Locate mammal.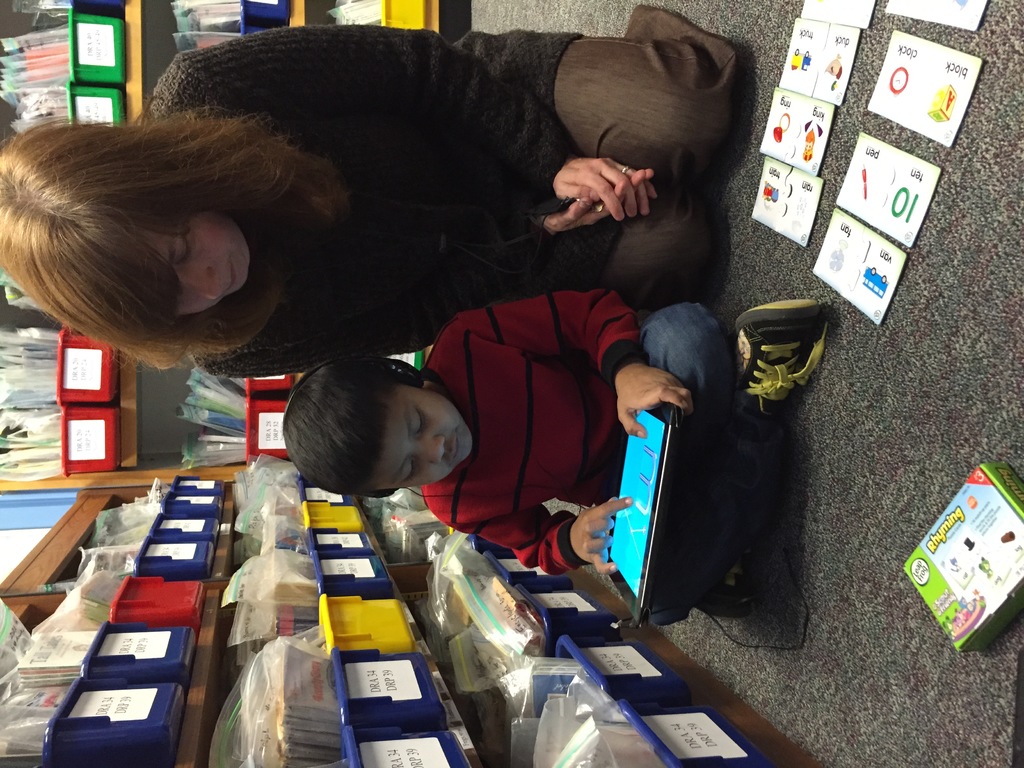
Bounding box: 280 284 828 634.
